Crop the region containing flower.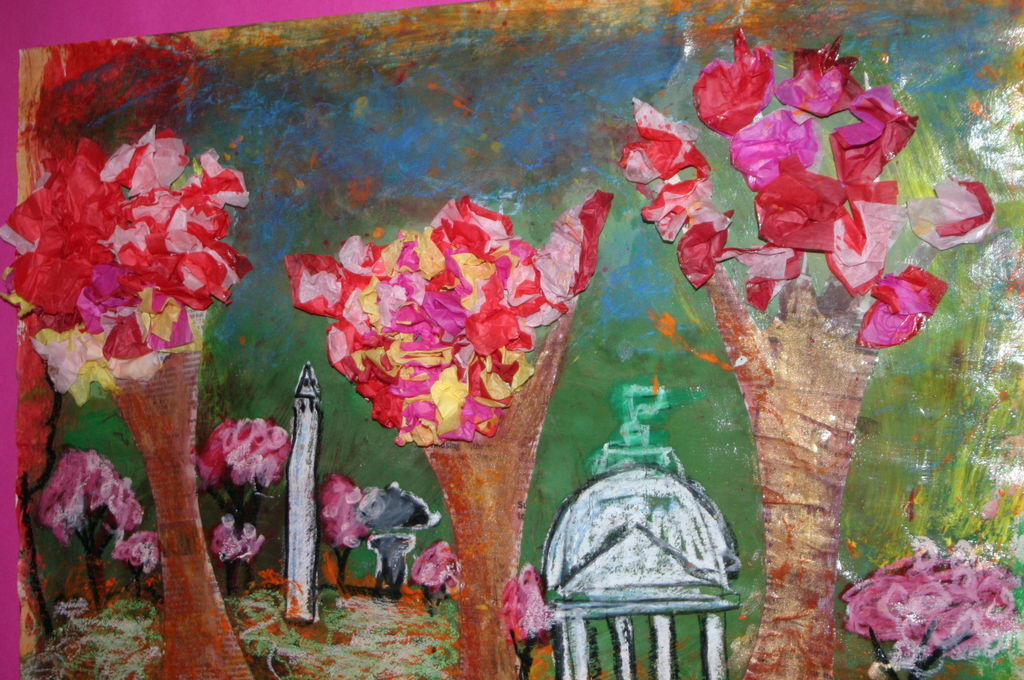
Crop region: 673 211 760 298.
